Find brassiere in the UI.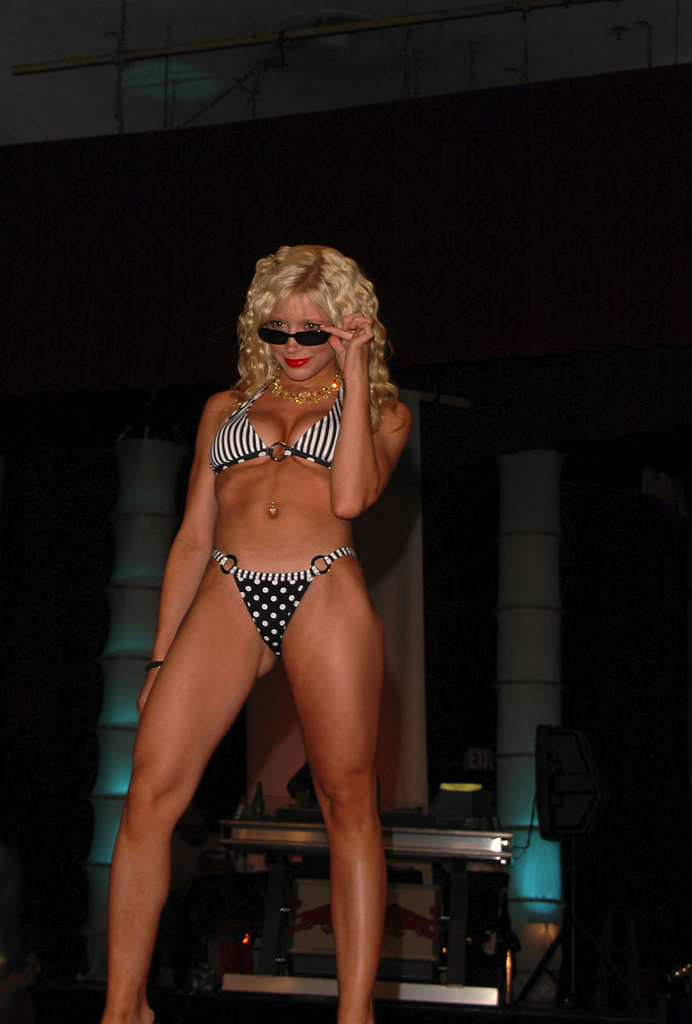
UI element at locate(206, 376, 345, 476).
